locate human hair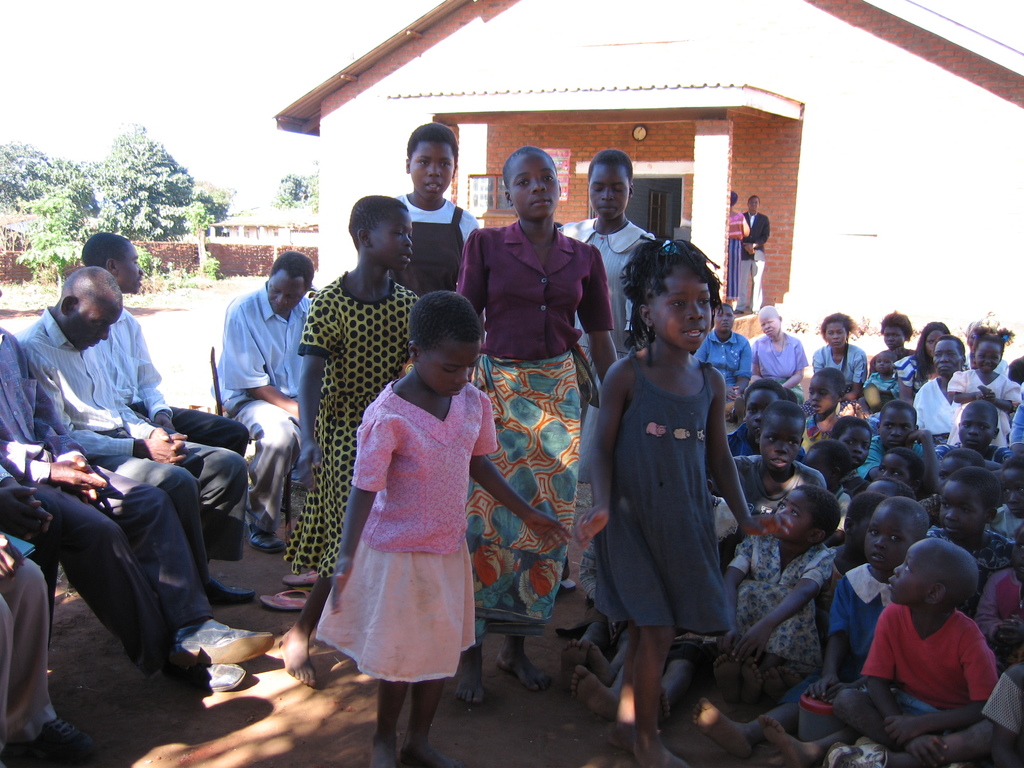
<box>346,192,413,261</box>
